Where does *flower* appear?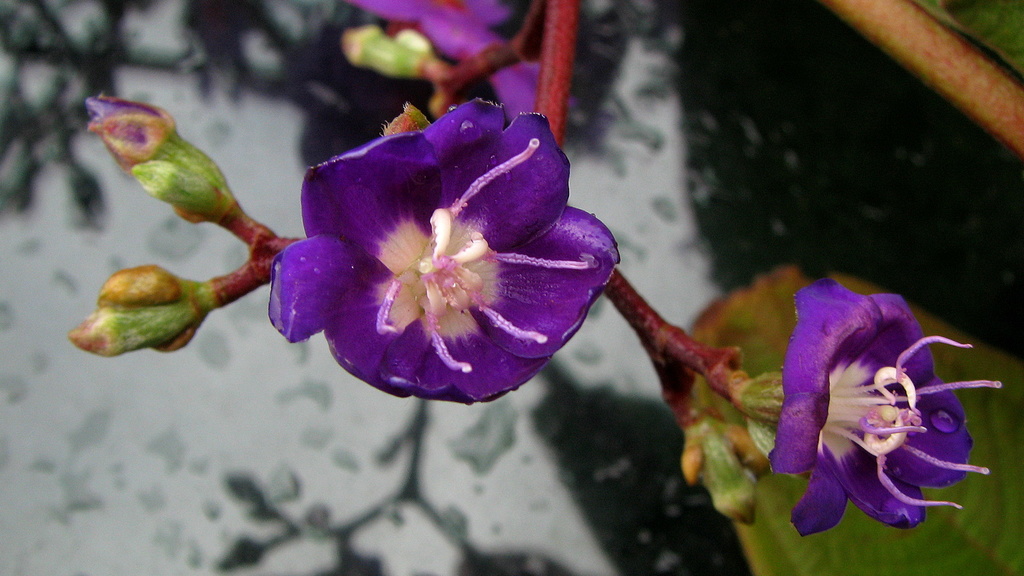
Appears at rect(267, 99, 623, 409).
